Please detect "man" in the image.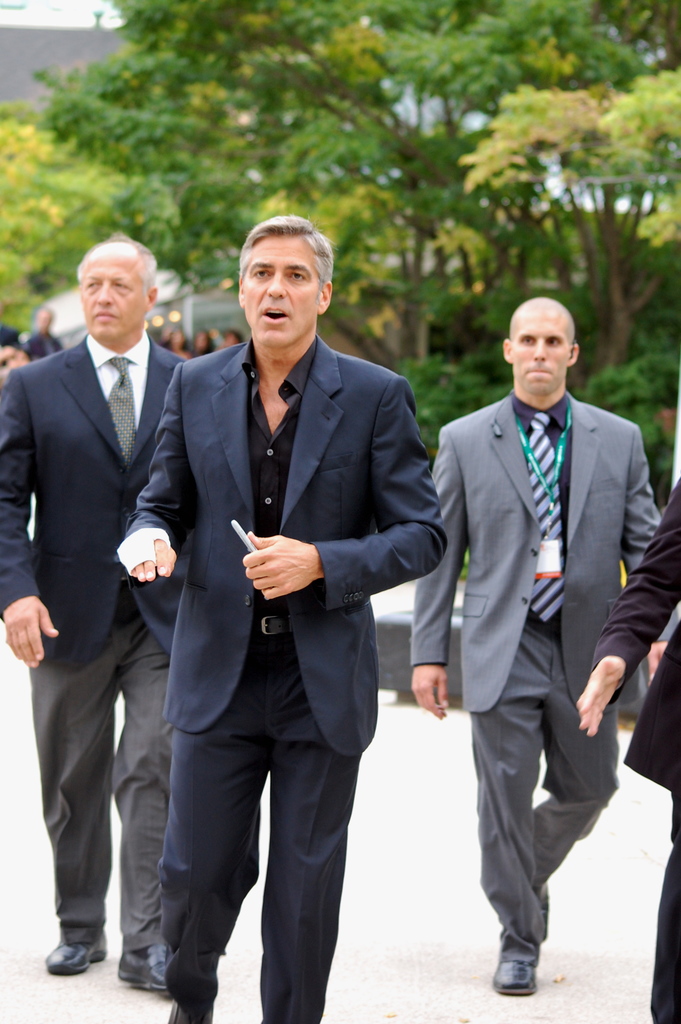
(left=408, top=289, right=654, bottom=993).
